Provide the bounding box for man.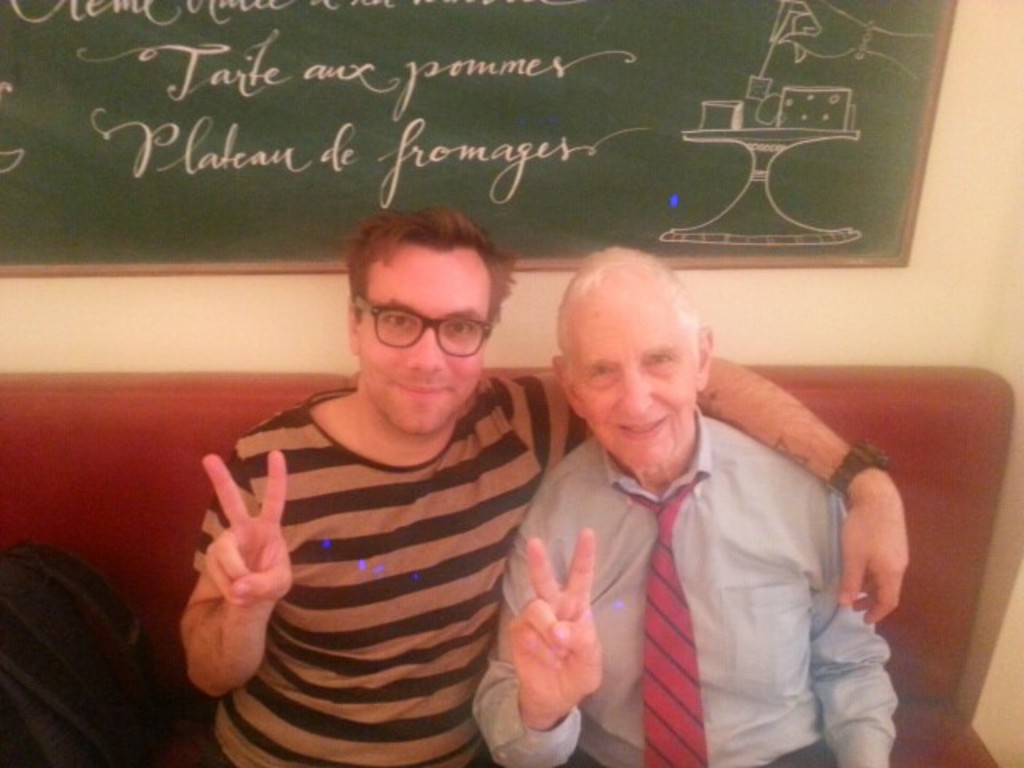
pyautogui.locateOnScreen(181, 210, 909, 765).
